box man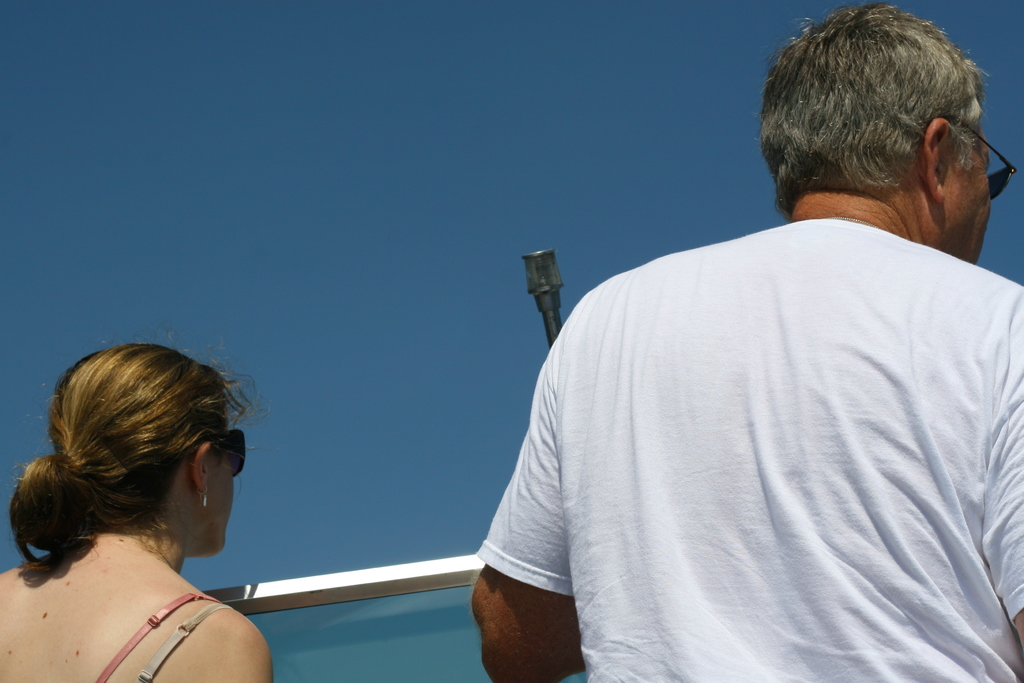
<region>447, 28, 991, 682</region>
